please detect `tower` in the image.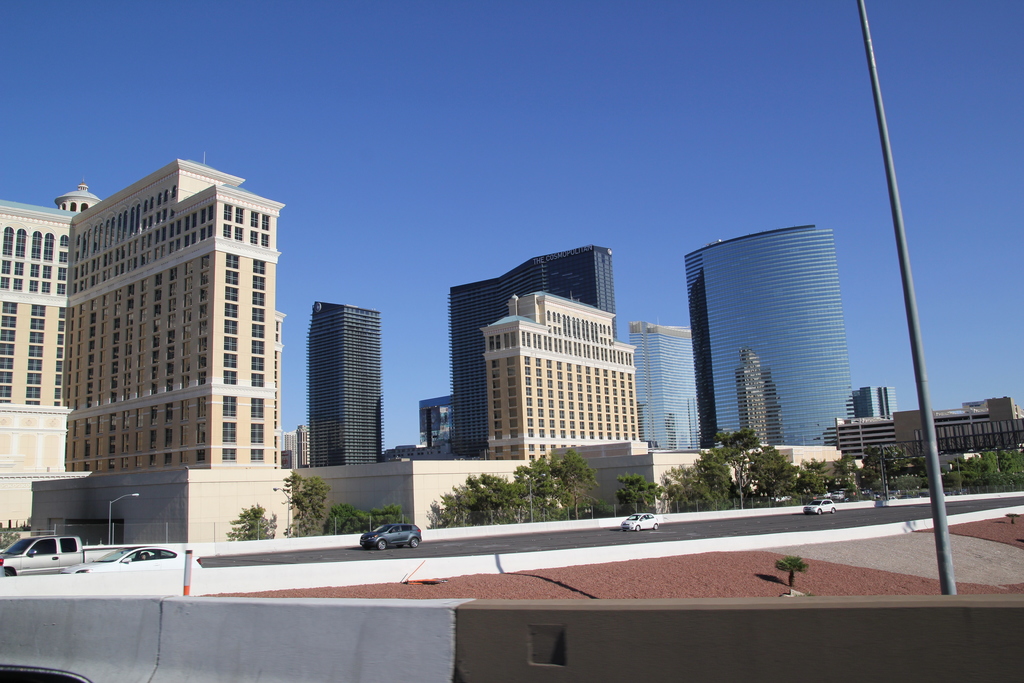
[x1=450, y1=249, x2=614, y2=468].
